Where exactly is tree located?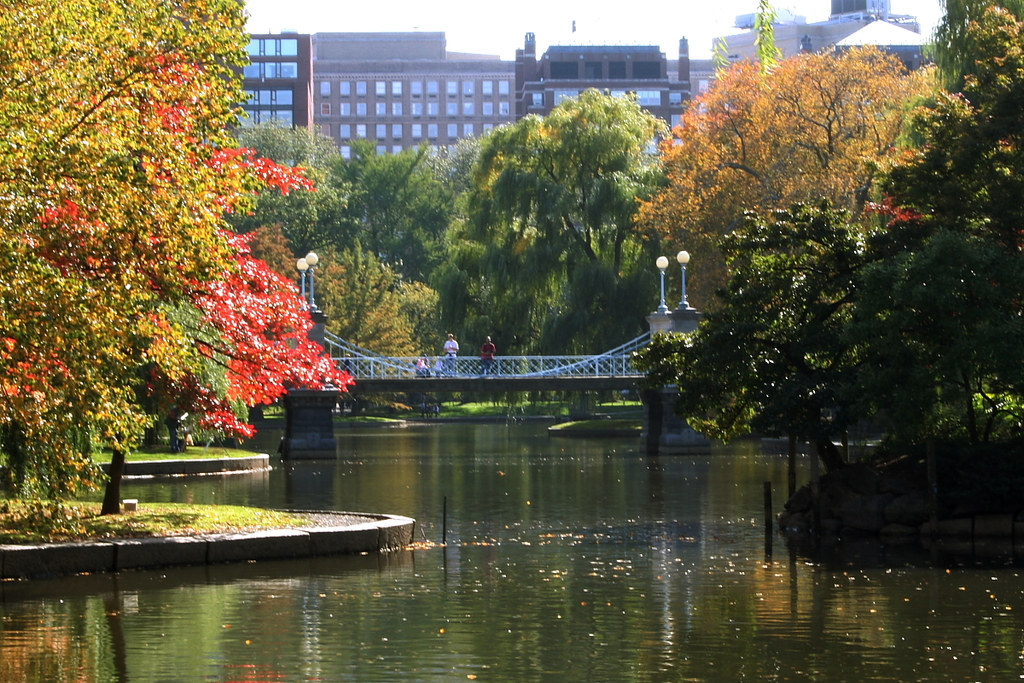
Its bounding box is left=632, top=47, right=928, bottom=314.
